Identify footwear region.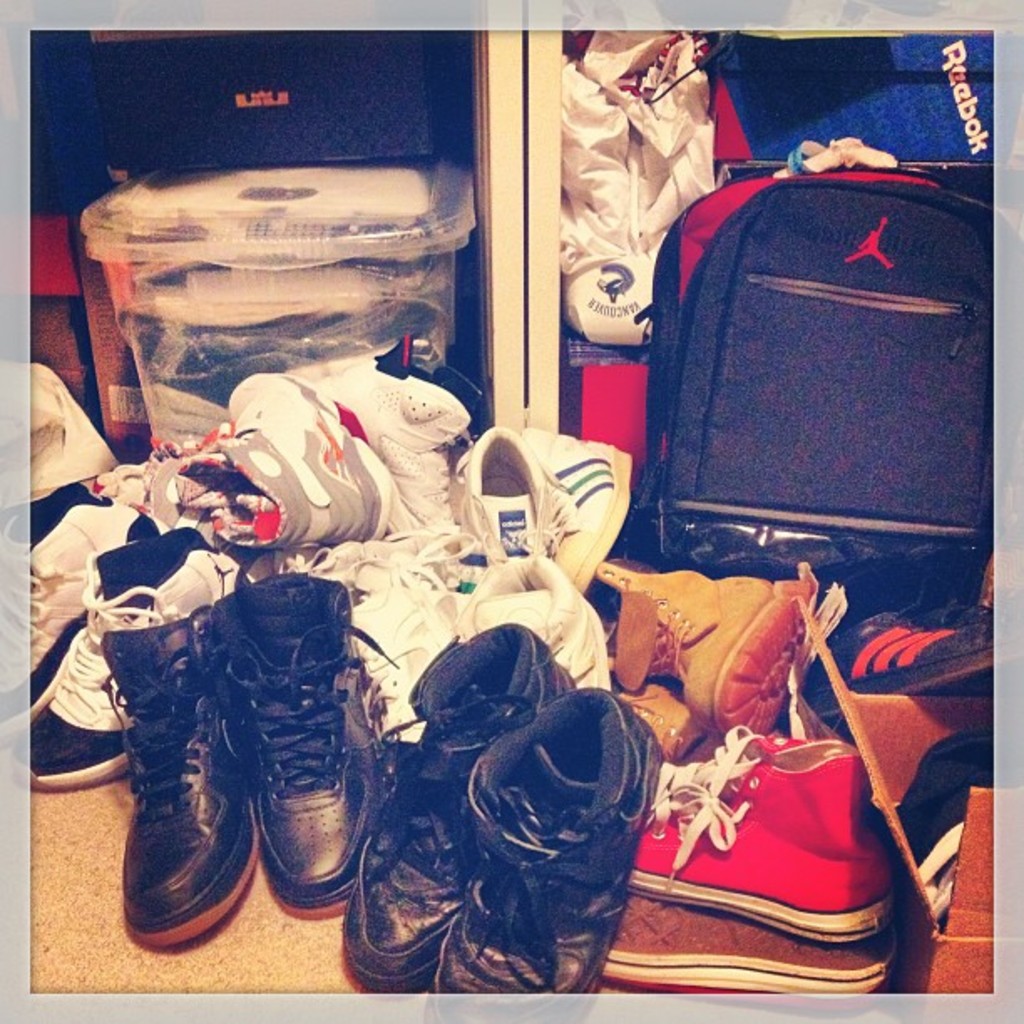
Region: rect(343, 619, 584, 991).
